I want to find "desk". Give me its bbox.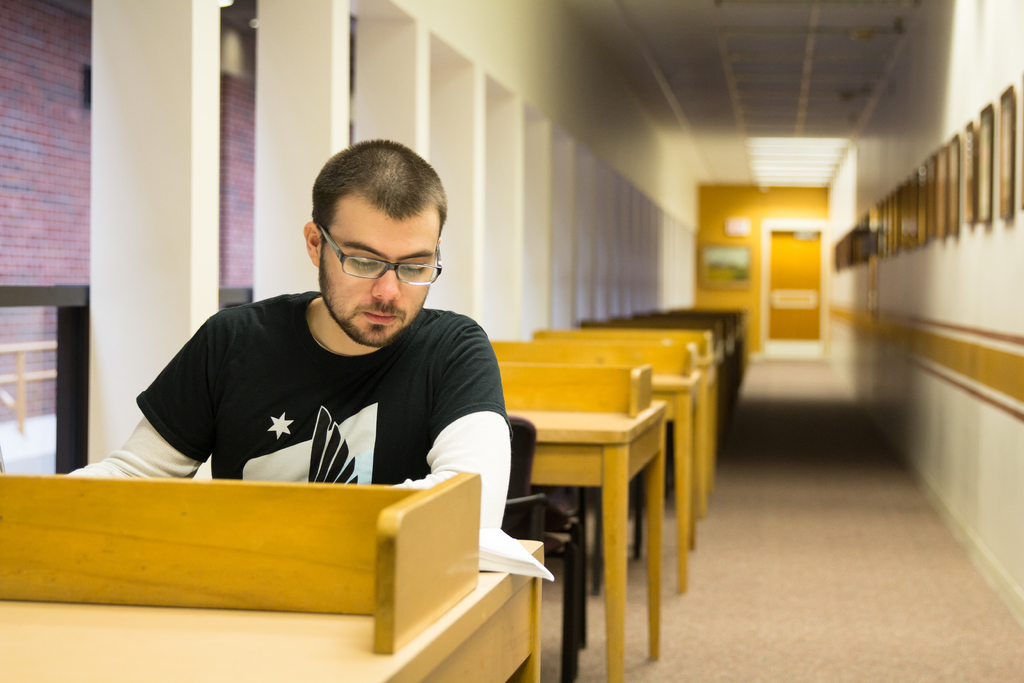
bbox=(0, 468, 544, 682).
